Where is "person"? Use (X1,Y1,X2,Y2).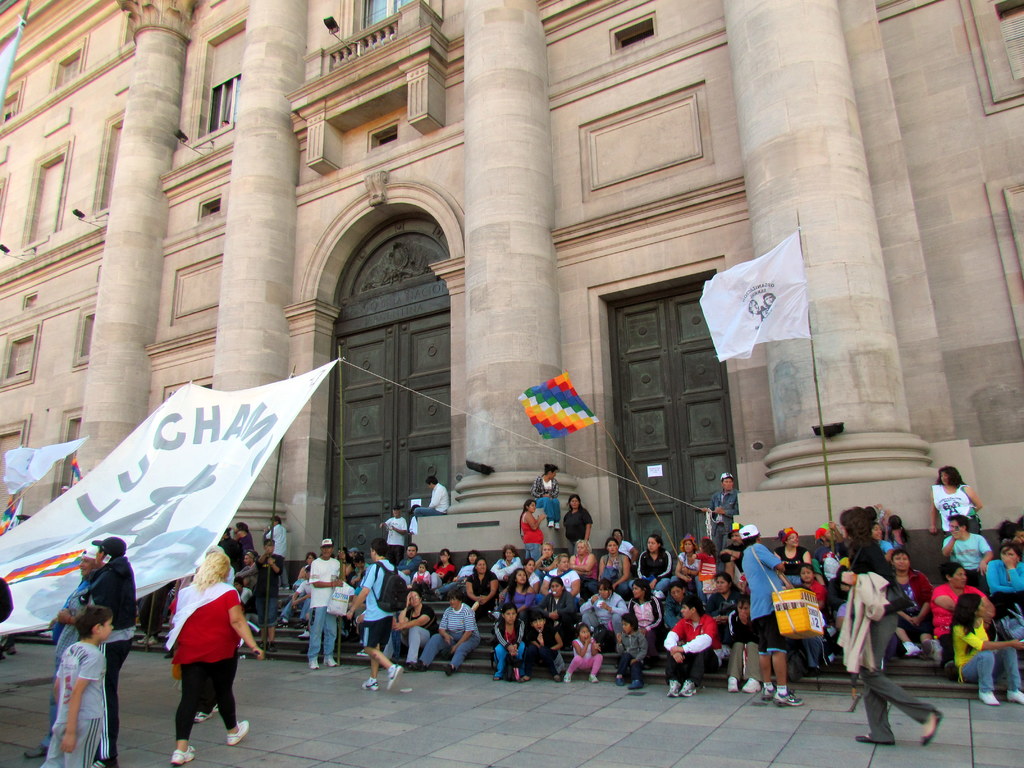
(737,522,807,709).
